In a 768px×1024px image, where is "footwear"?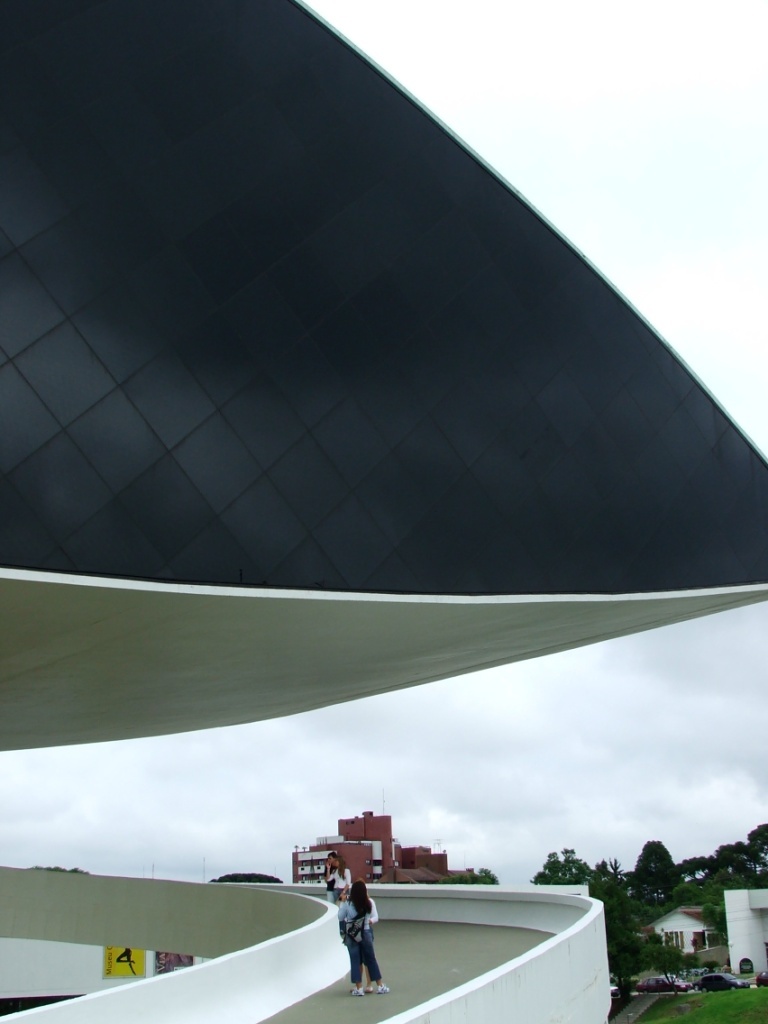
<box>349,987,367,1001</box>.
